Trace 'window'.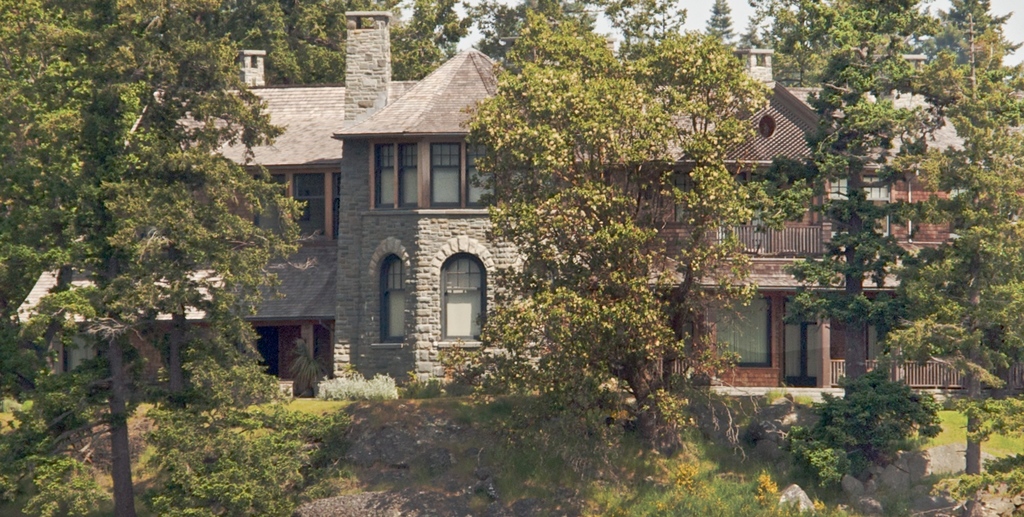
Traced to box=[296, 175, 326, 240].
